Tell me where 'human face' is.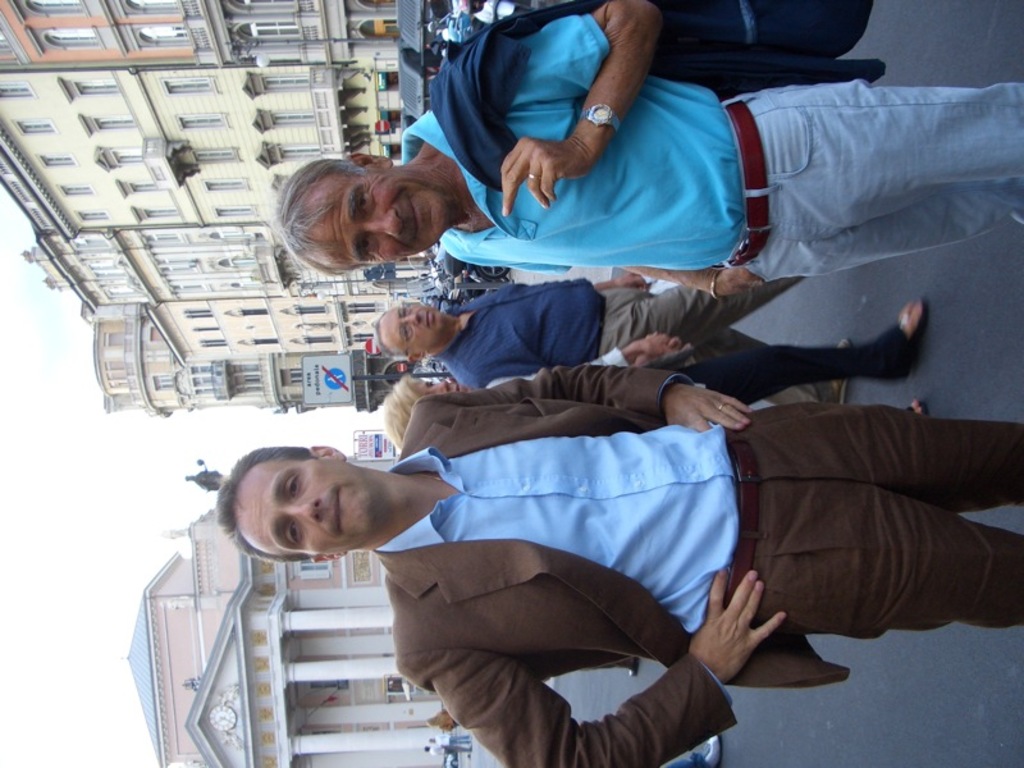
'human face' is at (left=416, top=369, right=470, bottom=396).
